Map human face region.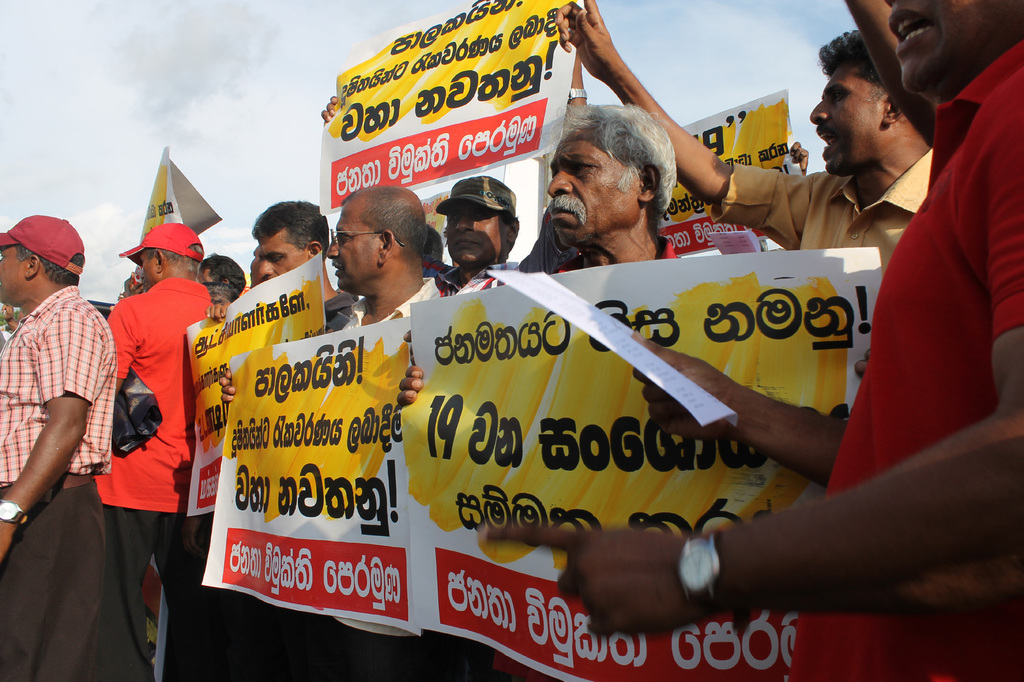
Mapped to x1=0, y1=245, x2=29, y2=294.
